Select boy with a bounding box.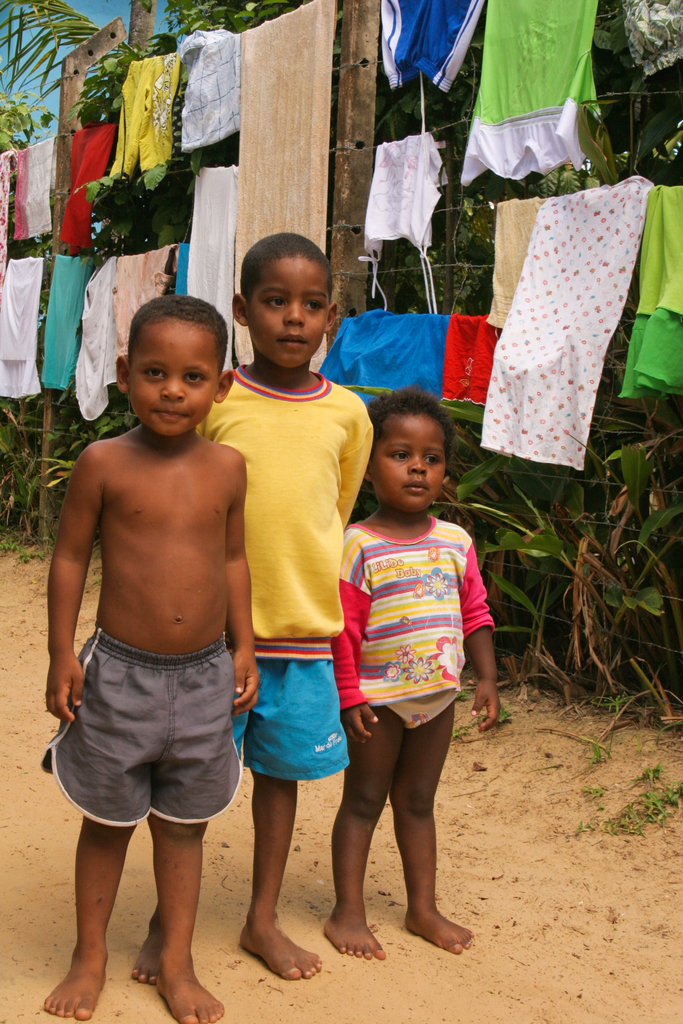
box(132, 234, 379, 982).
